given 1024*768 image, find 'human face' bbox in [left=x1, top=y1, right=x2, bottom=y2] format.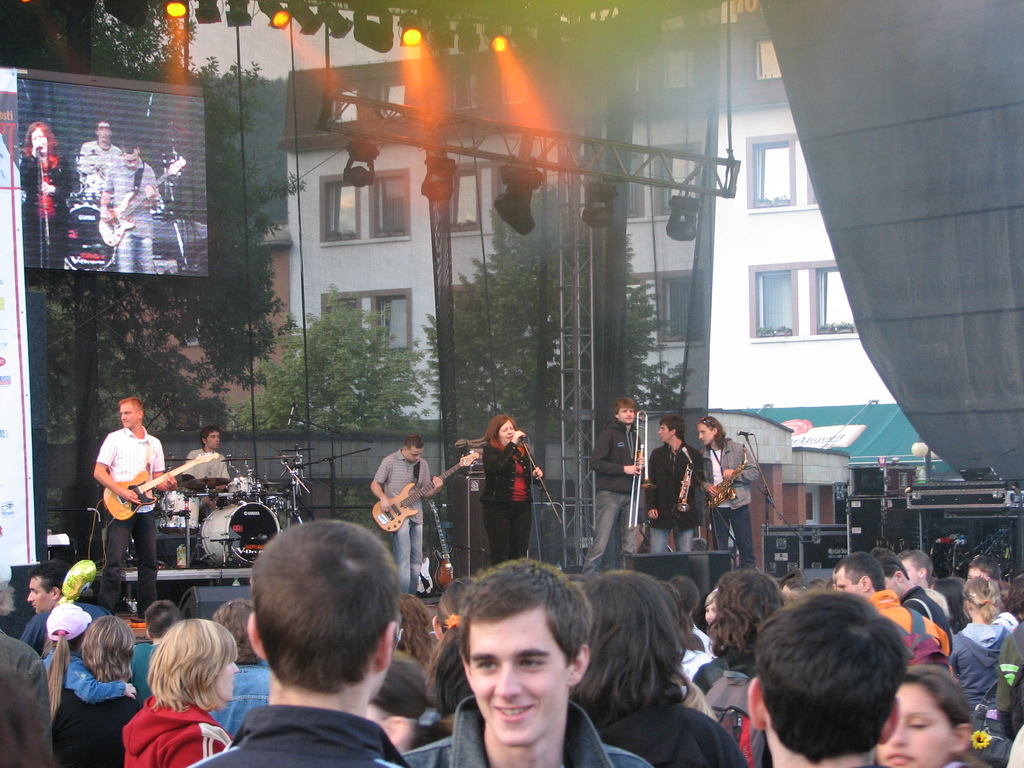
[left=620, top=404, right=634, bottom=424].
